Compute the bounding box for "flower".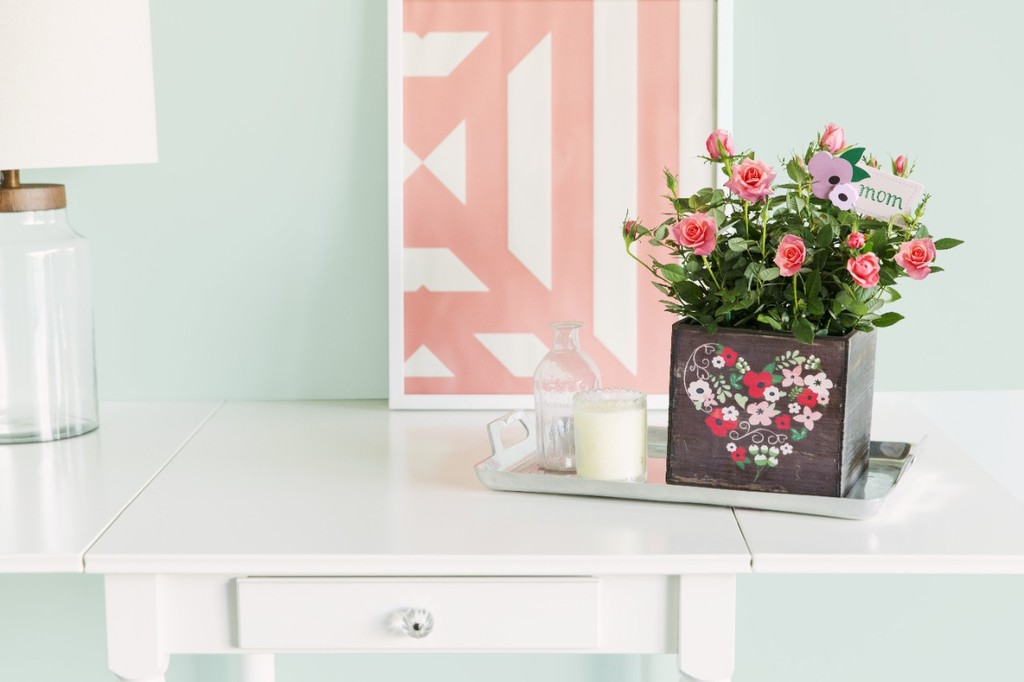
bbox=[850, 230, 865, 249].
